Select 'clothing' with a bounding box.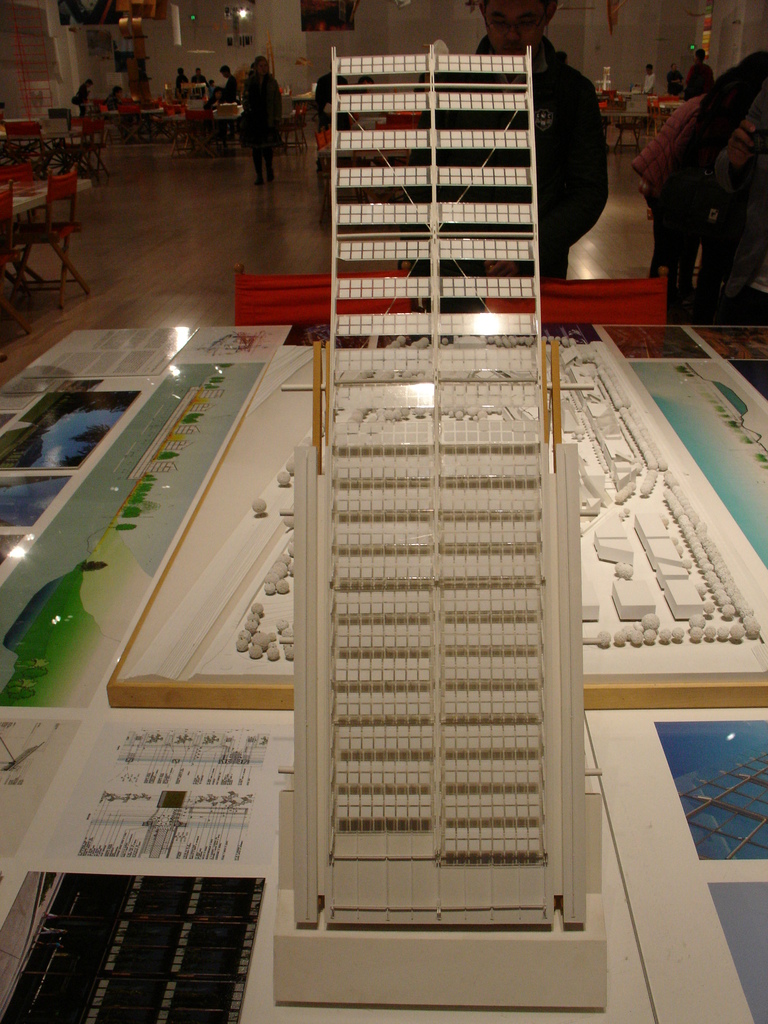
(left=209, top=96, right=218, bottom=114).
